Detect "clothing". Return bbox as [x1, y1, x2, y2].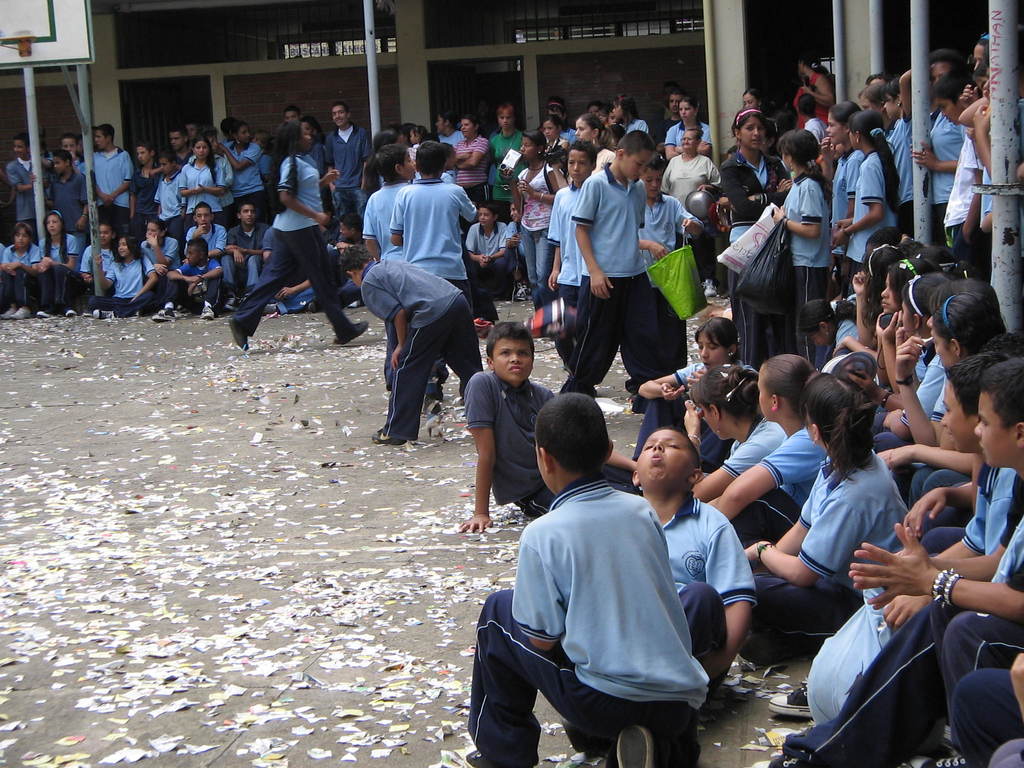
[457, 137, 488, 196].
